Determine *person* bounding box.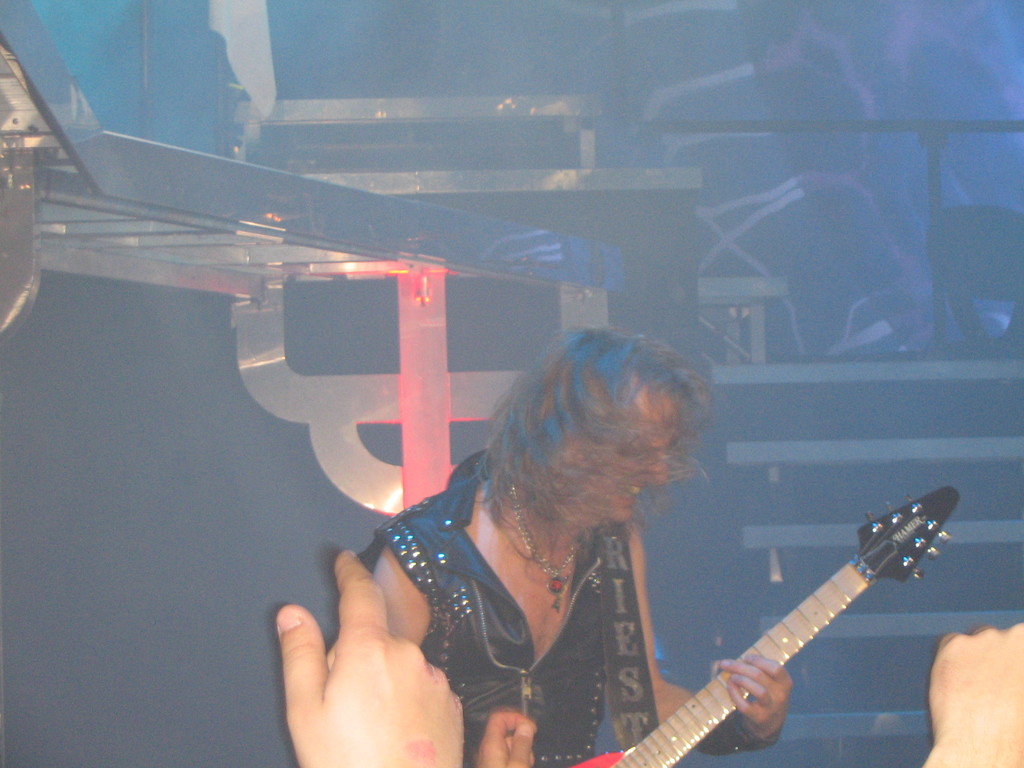
Determined: 918,623,1023,767.
